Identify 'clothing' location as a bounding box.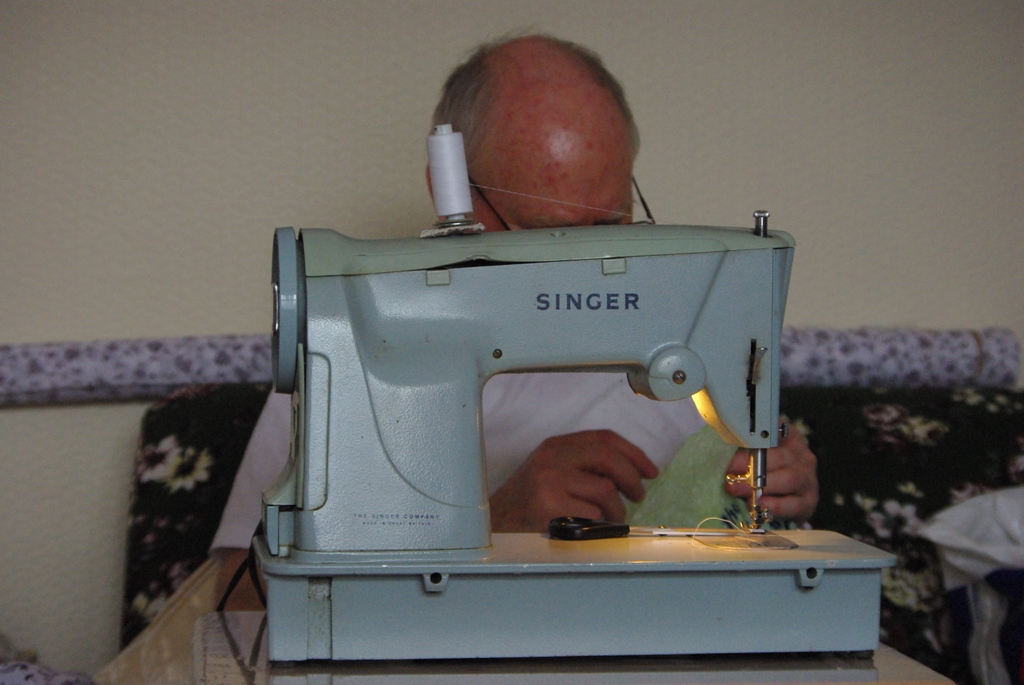
bbox=[209, 362, 719, 556].
